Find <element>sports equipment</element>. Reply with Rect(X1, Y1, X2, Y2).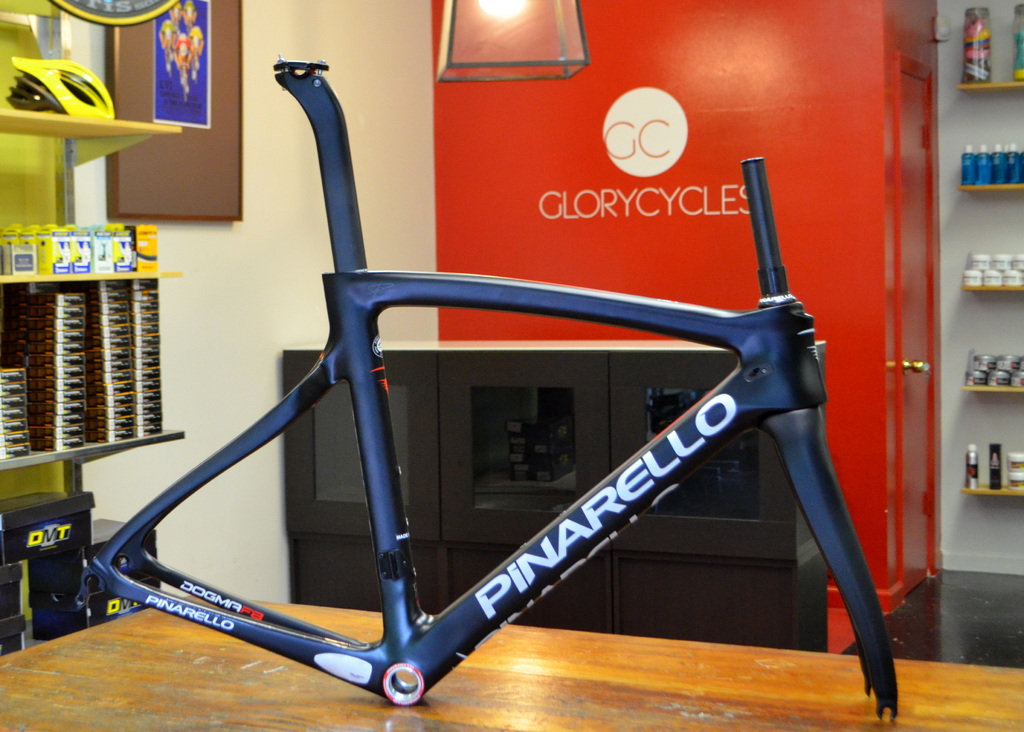
Rect(71, 51, 901, 731).
